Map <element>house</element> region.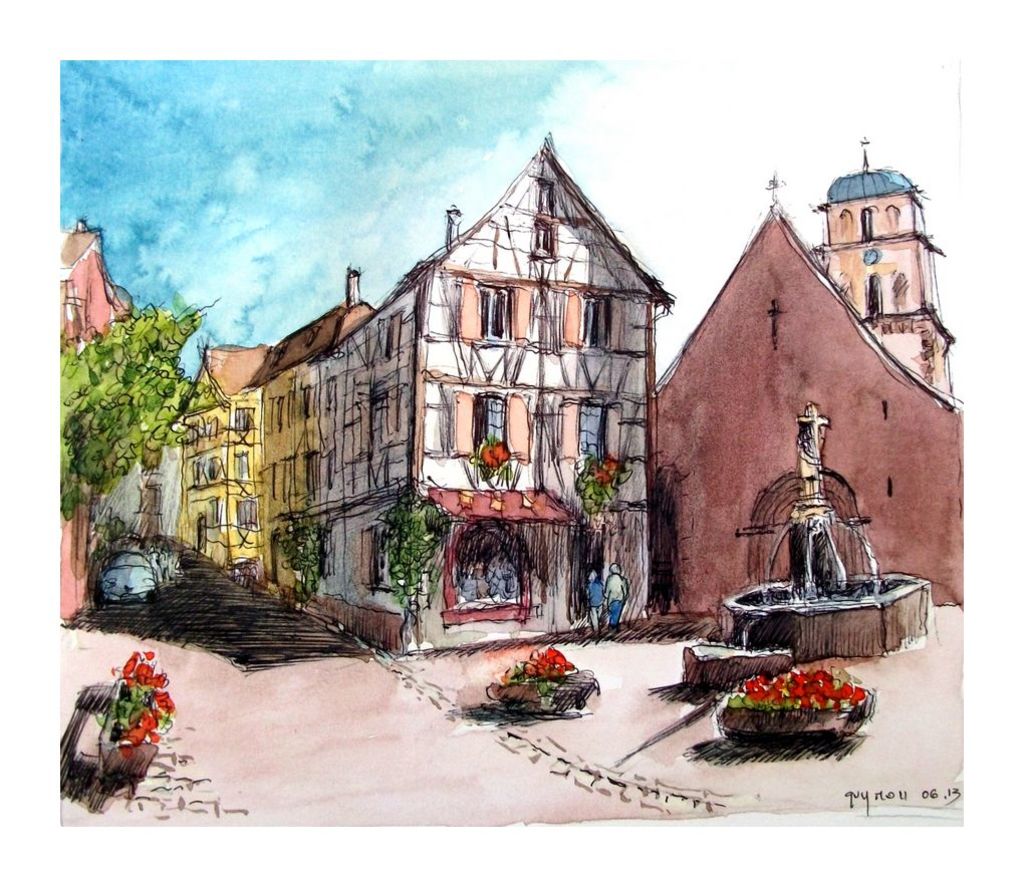
Mapped to Rect(302, 126, 663, 640).
